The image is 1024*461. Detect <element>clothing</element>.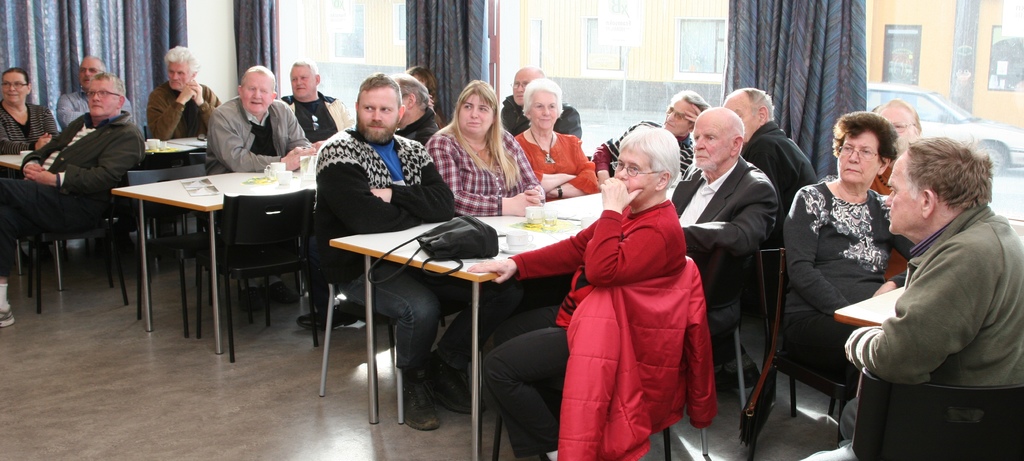
Detection: bbox=[0, 101, 63, 150].
